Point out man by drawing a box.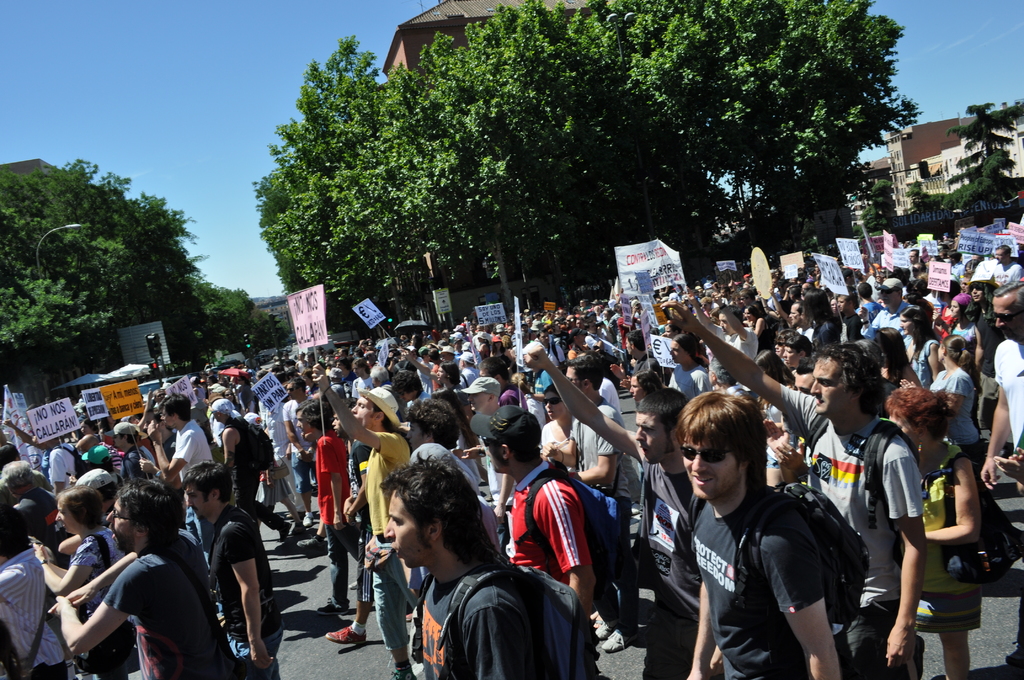
box=[50, 478, 239, 679].
